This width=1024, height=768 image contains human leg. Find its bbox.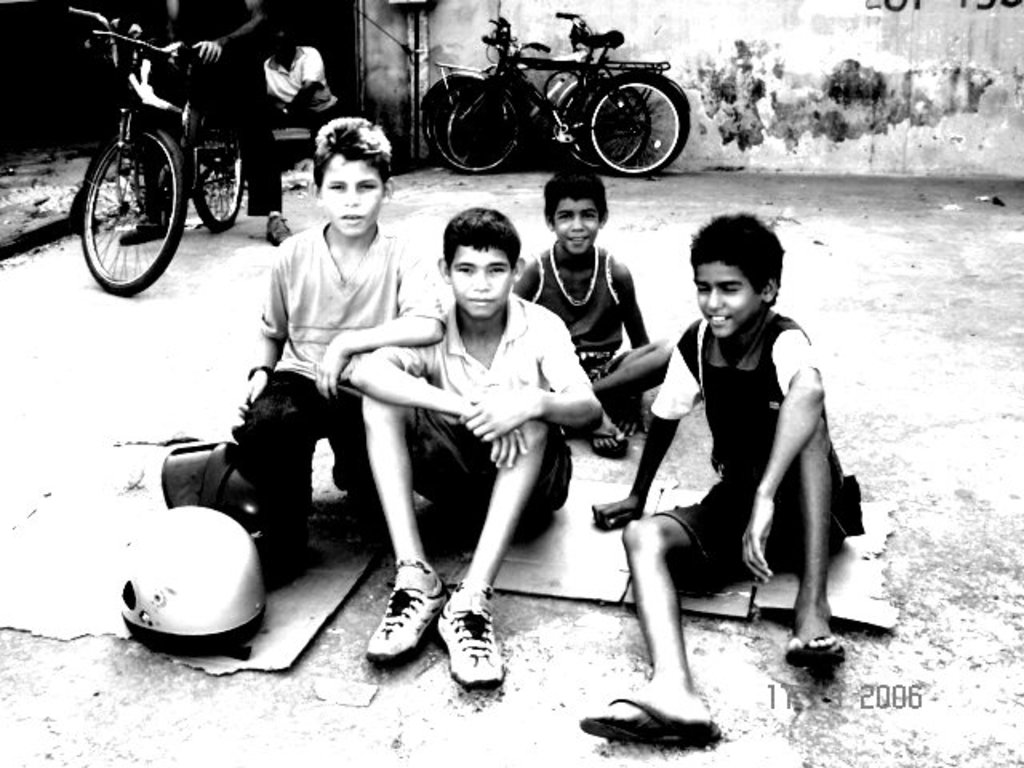
[x1=219, y1=40, x2=290, y2=248].
